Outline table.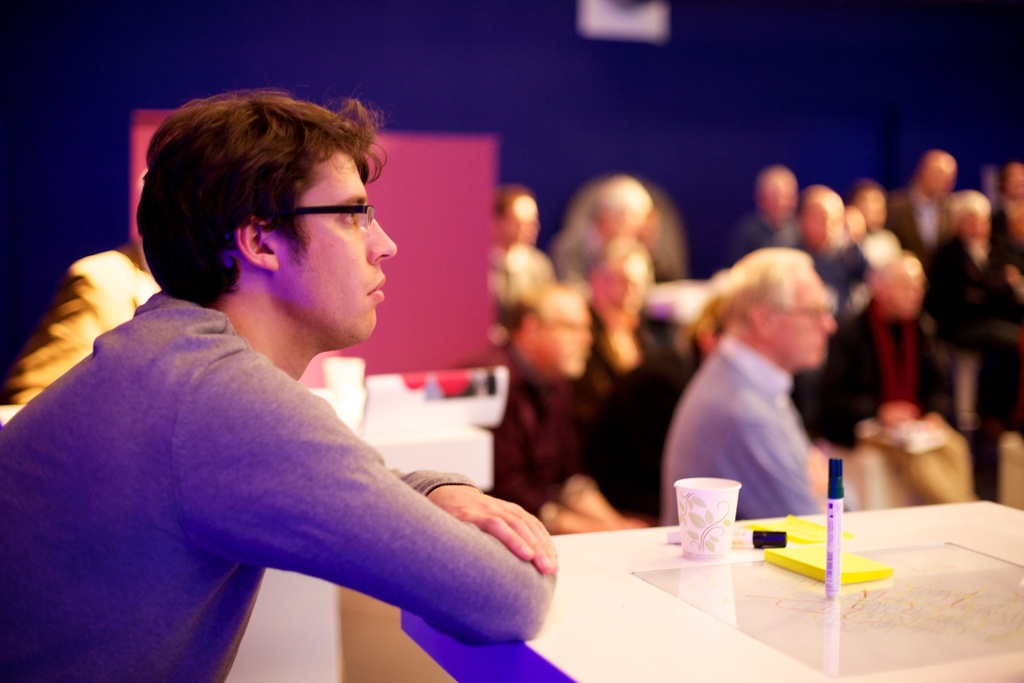
Outline: <box>531,484,982,682</box>.
